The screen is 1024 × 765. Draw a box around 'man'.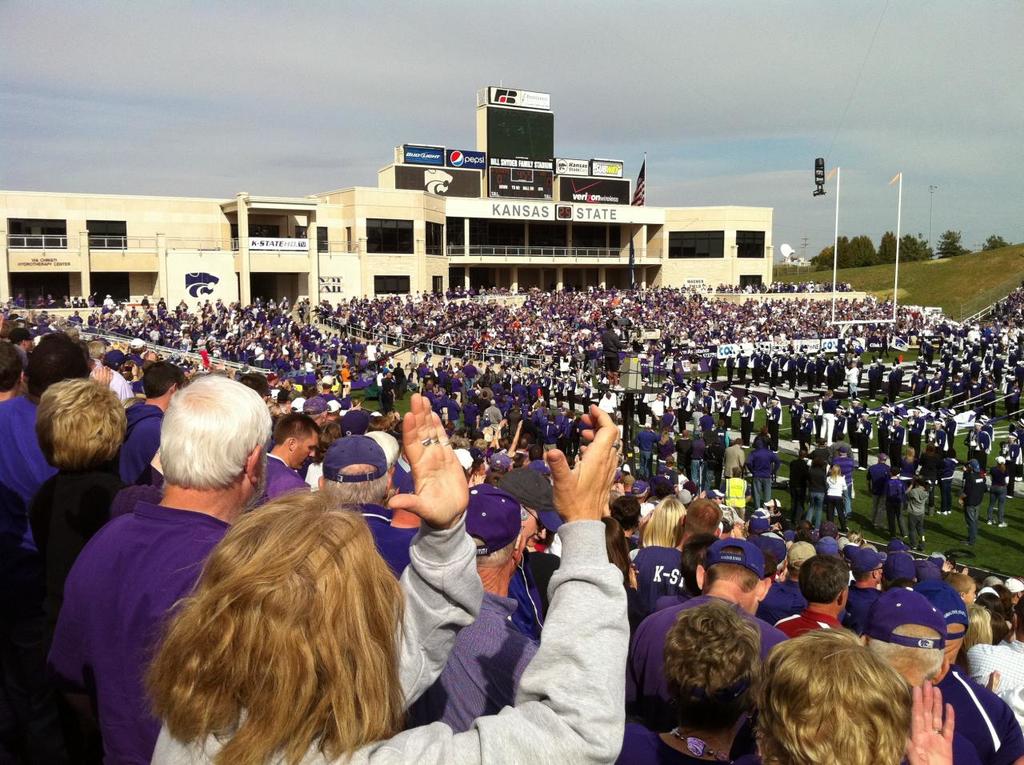
910 579 1023 764.
